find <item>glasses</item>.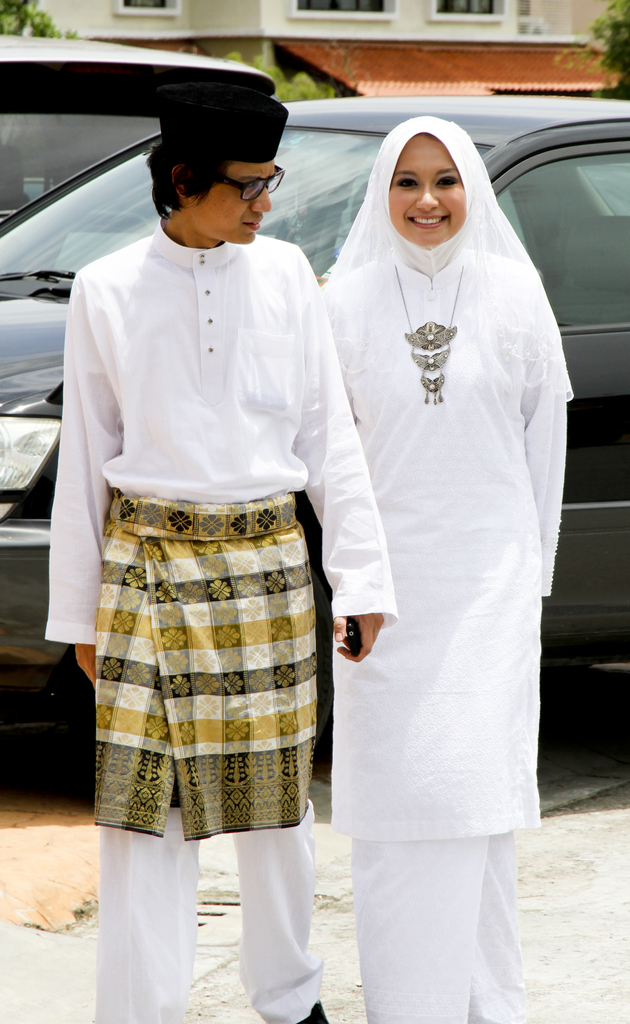
locate(212, 164, 284, 203).
